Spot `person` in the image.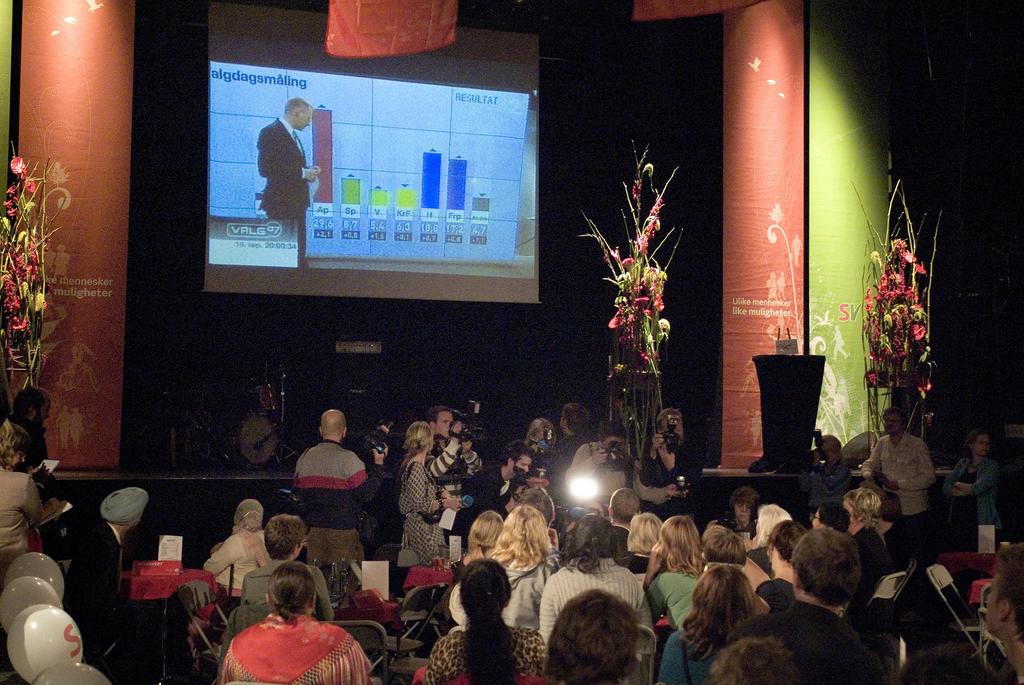
`person` found at [left=452, top=505, right=504, bottom=584].
